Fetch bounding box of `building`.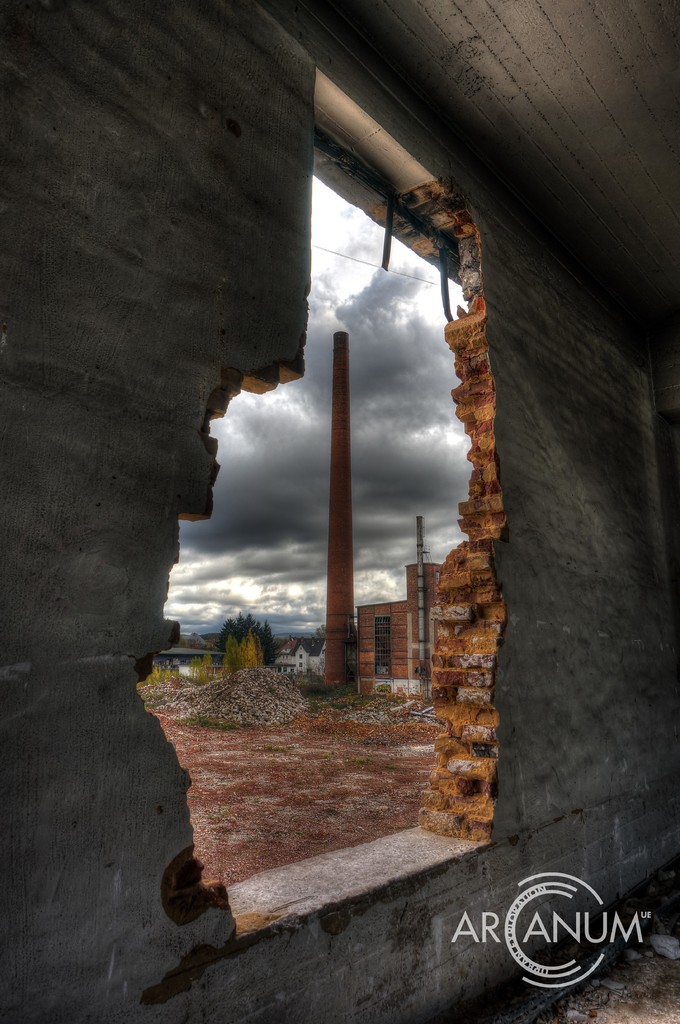
Bbox: 0/0/679/1023.
